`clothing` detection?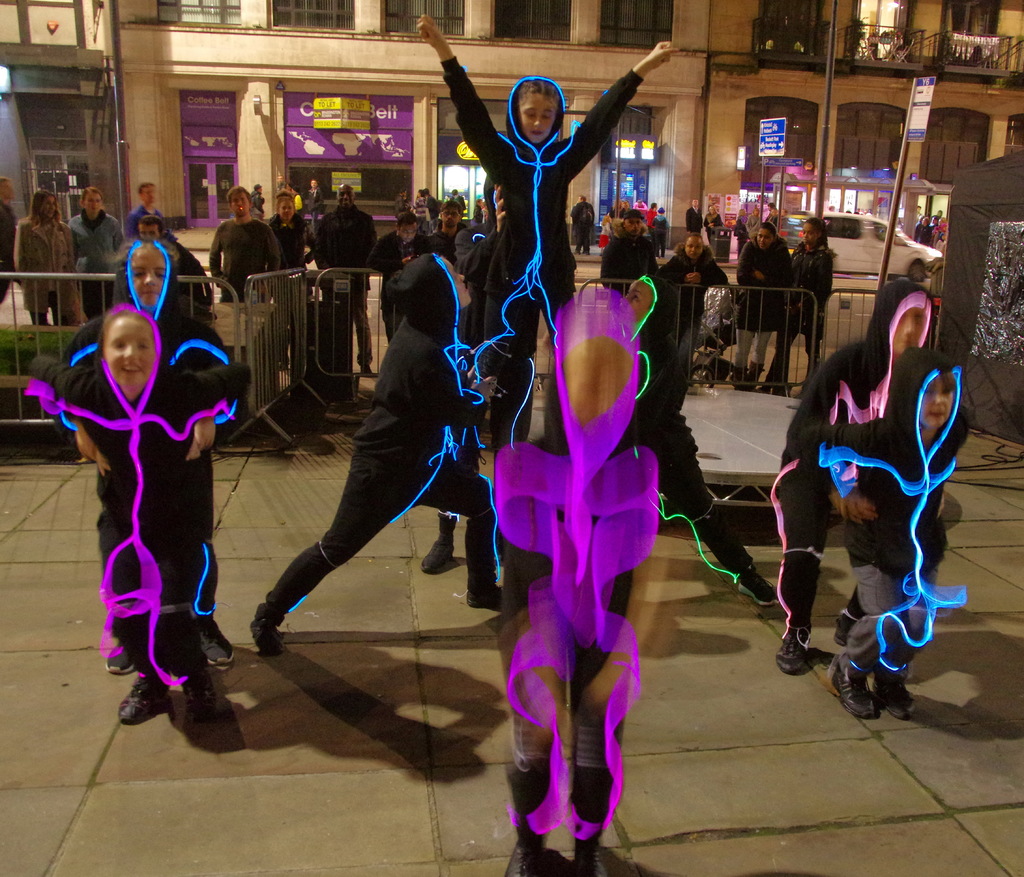
BBox(273, 252, 512, 614)
